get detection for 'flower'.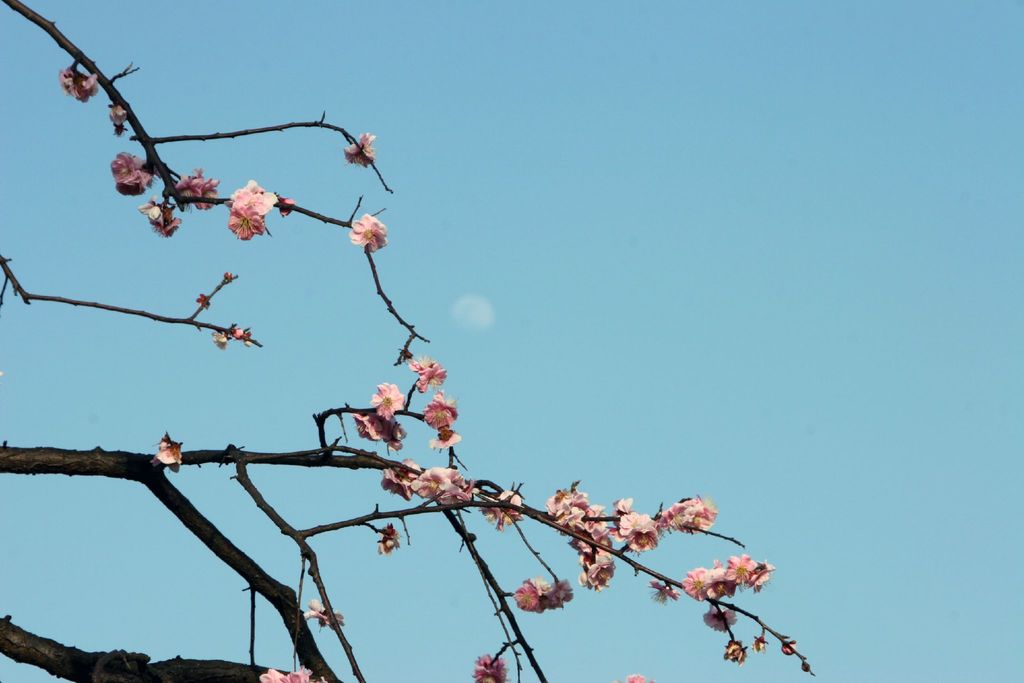
Detection: {"x1": 646, "y1": 577, "x2": 674, "y2": 608}.
